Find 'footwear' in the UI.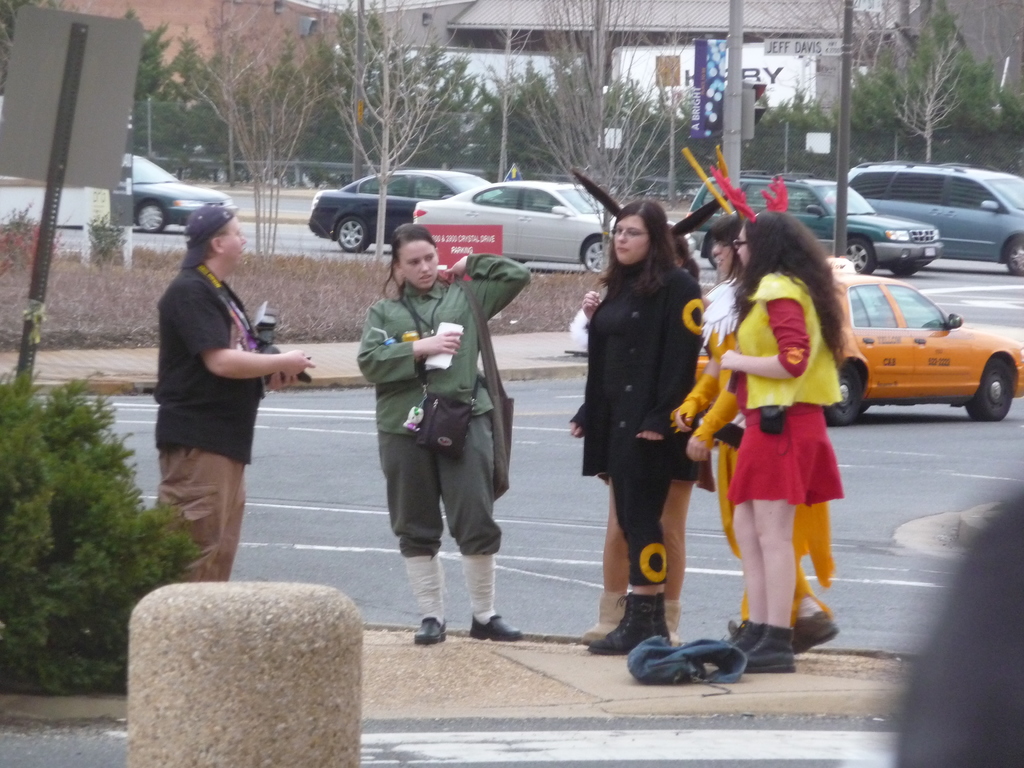
UI element at bbox=[664, 596, 682, 638].
